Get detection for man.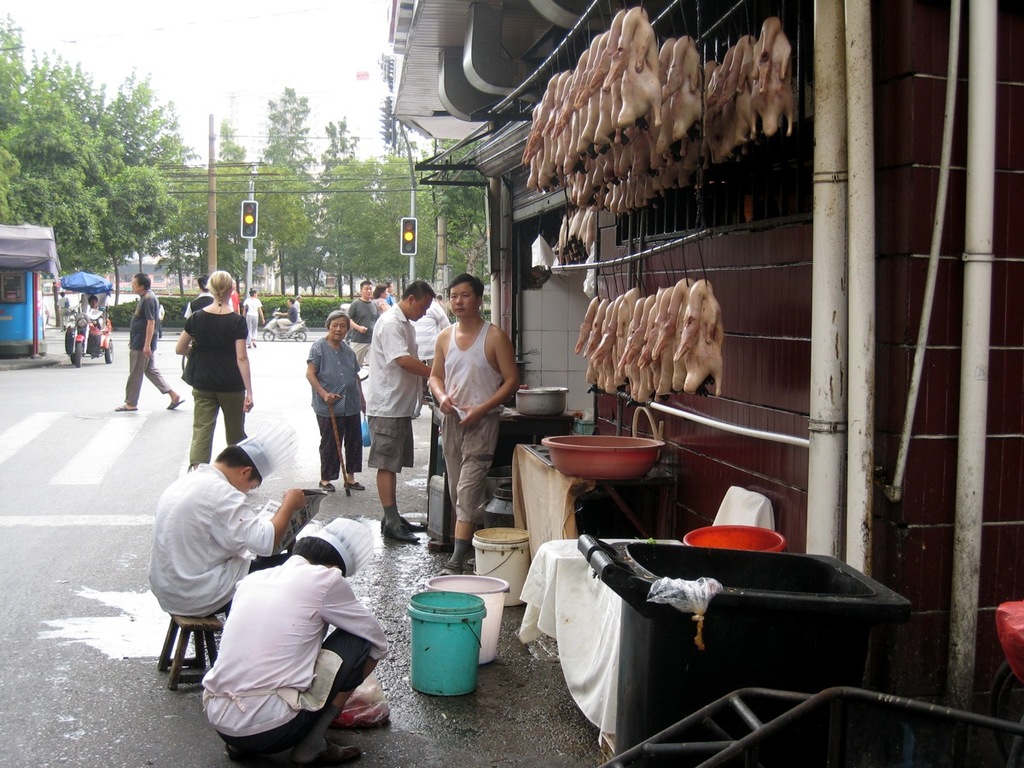
Detection: 292:295:302:319.
